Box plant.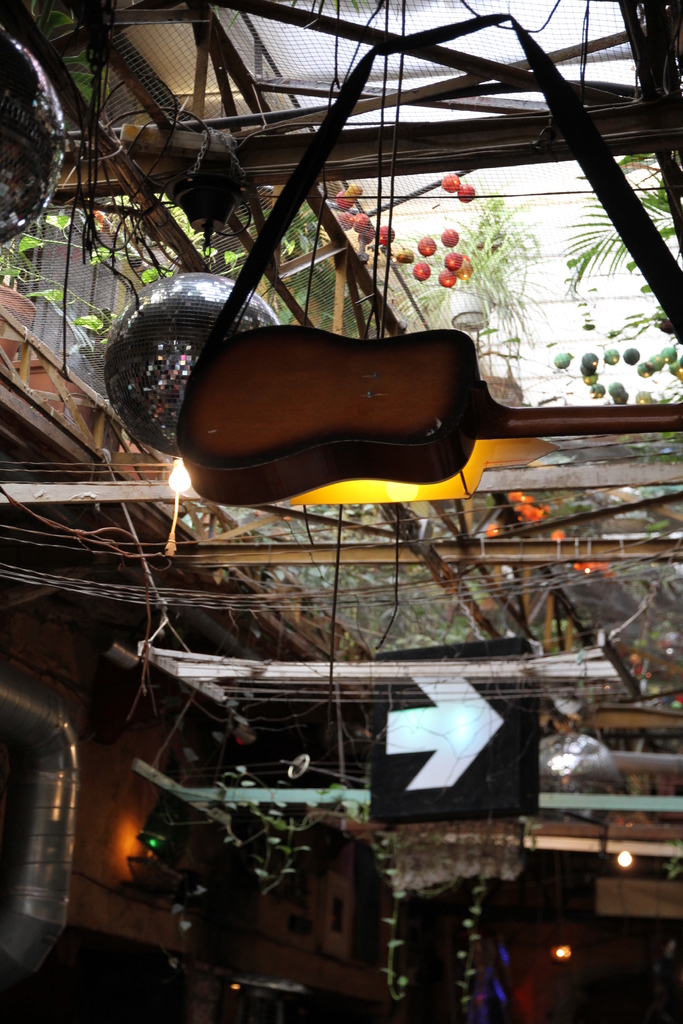
383,192,564,405.
